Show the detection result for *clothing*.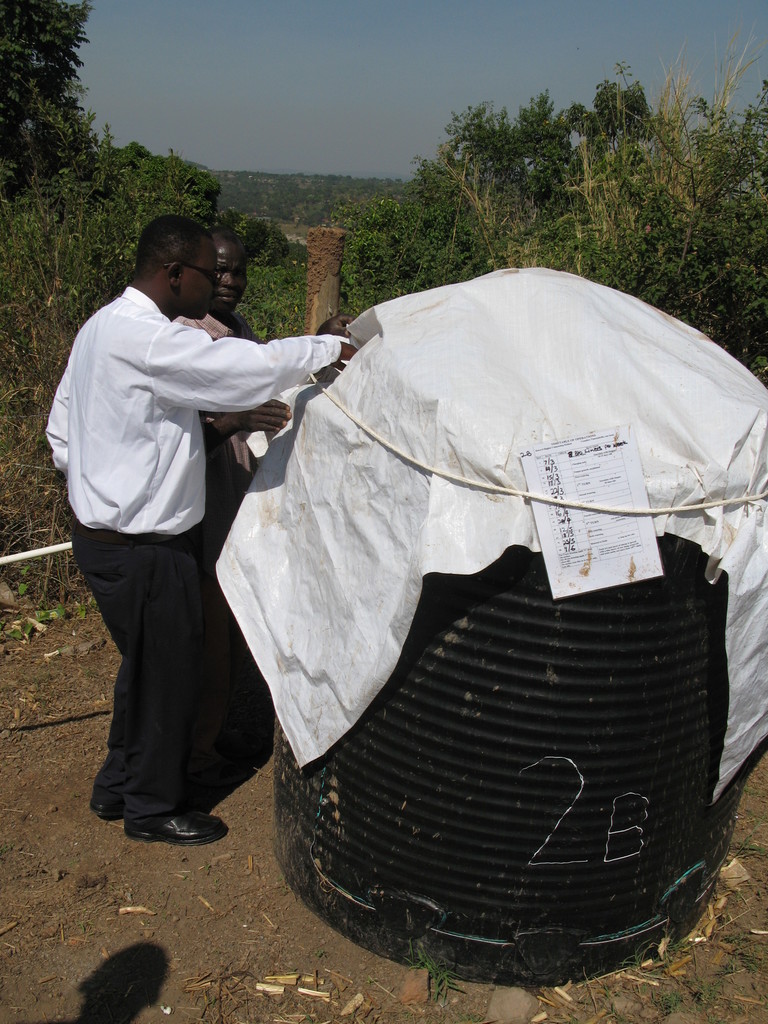
detection(177, 298, 265, 764).
